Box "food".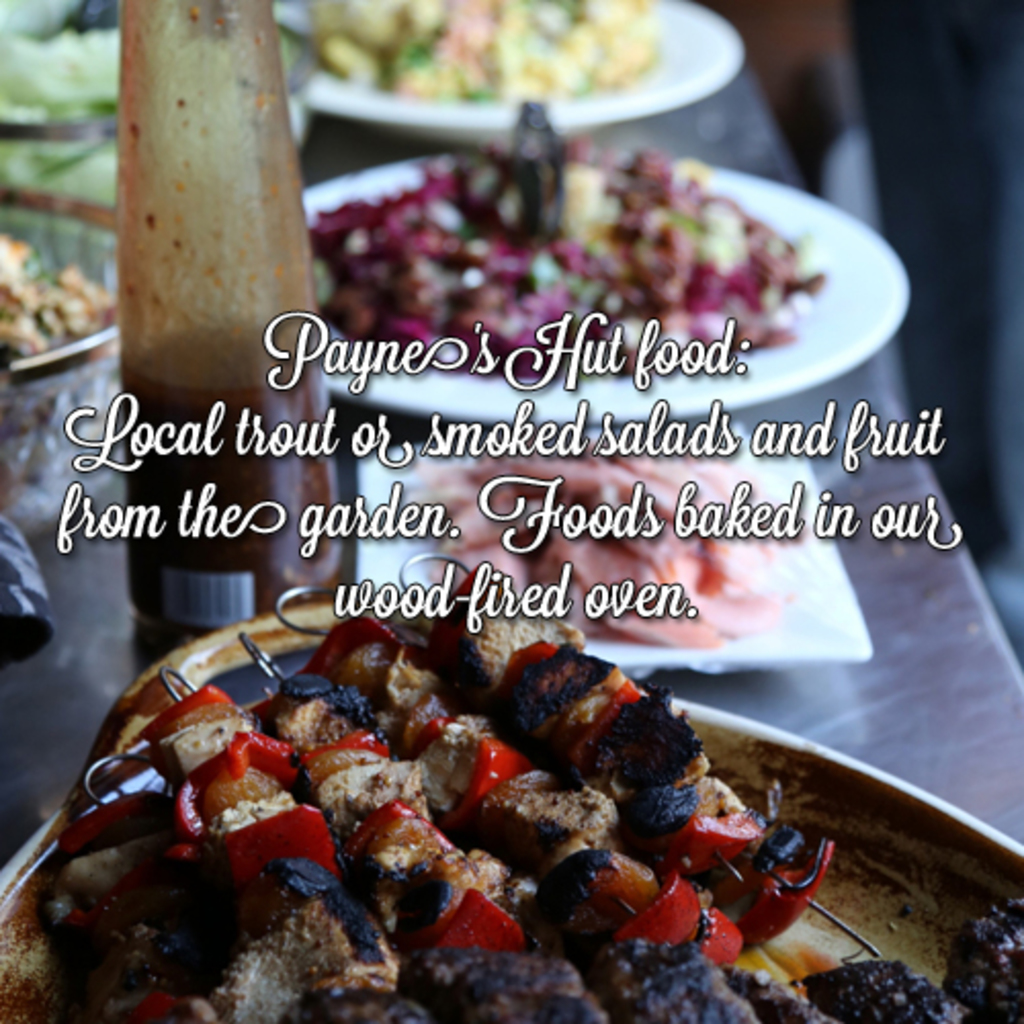
{"left": 123, "top": 319, "right": 350, "bottom": 633}.
